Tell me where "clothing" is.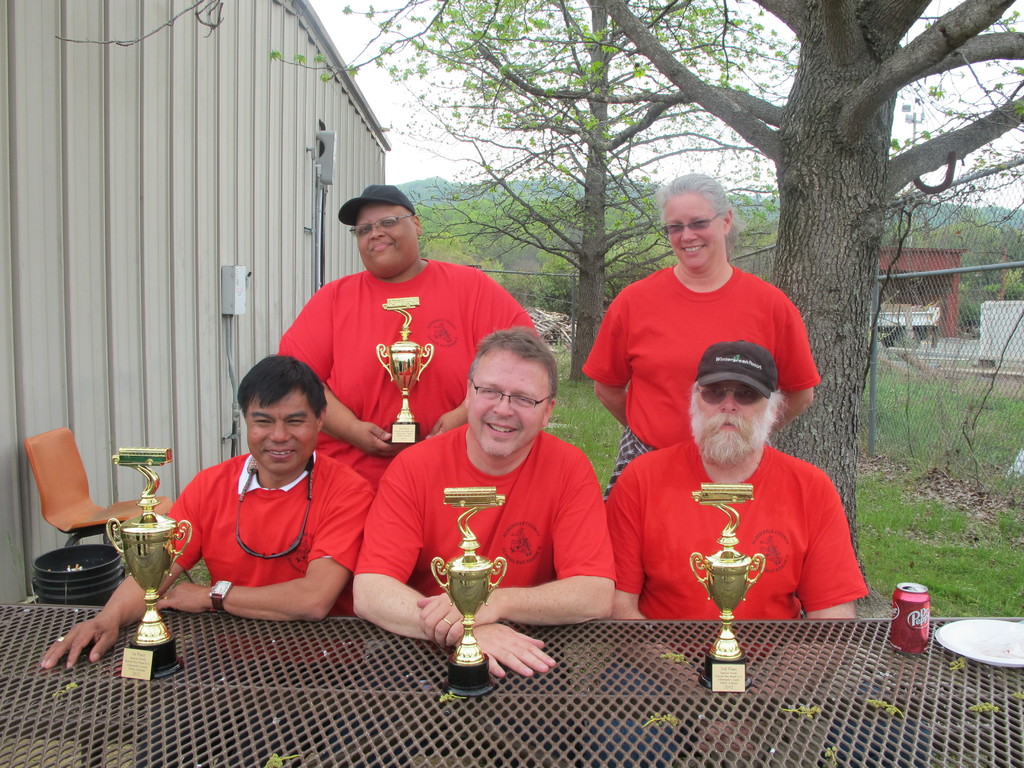
"clothing" is at locate(279, 269, 554, 463).
